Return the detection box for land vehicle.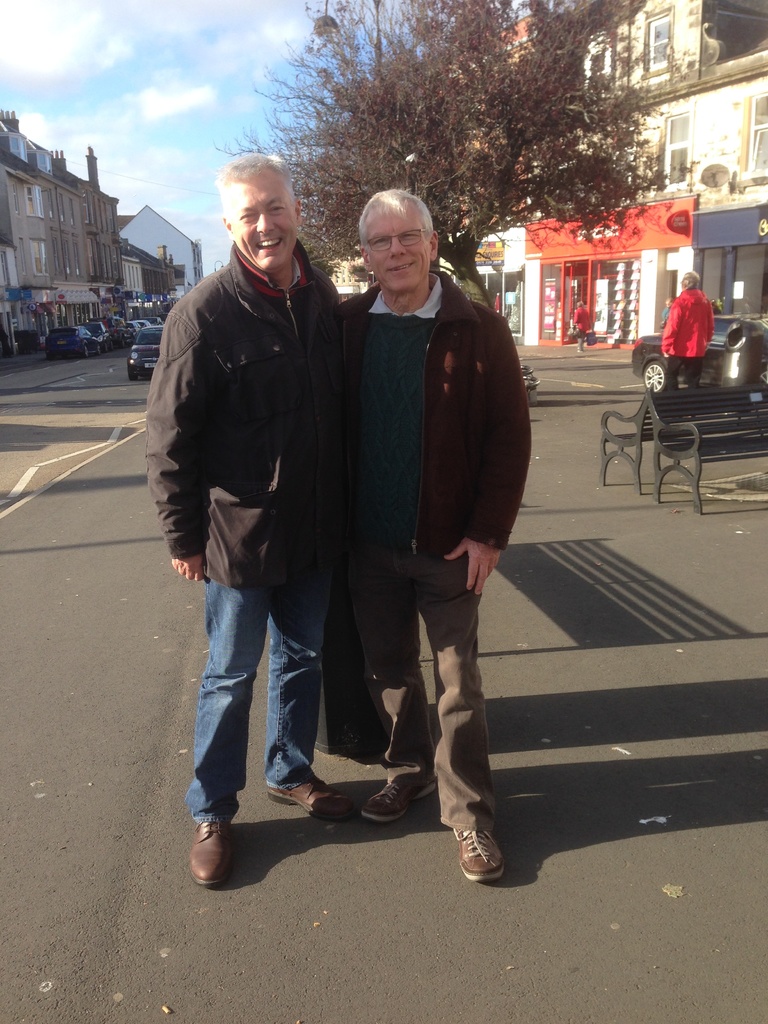
pyautogui.locateOnScreen(46, 329, 97, 359).
